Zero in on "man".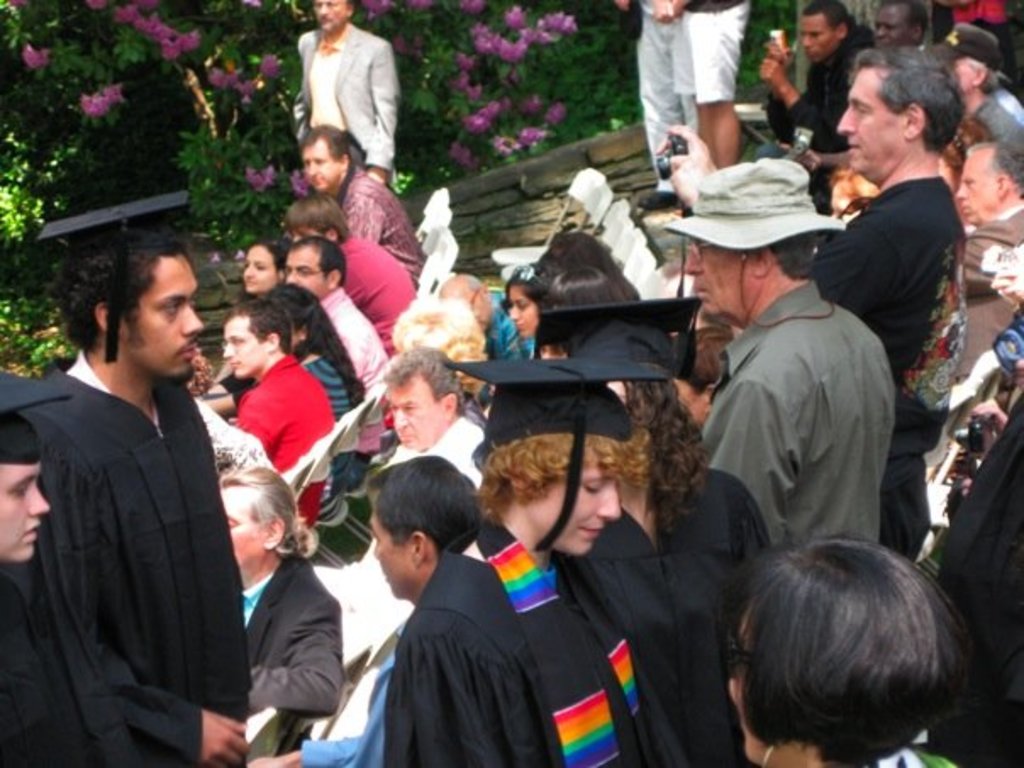
Zeroed in: x1=812, y1=47, x2=961, y2=373.
